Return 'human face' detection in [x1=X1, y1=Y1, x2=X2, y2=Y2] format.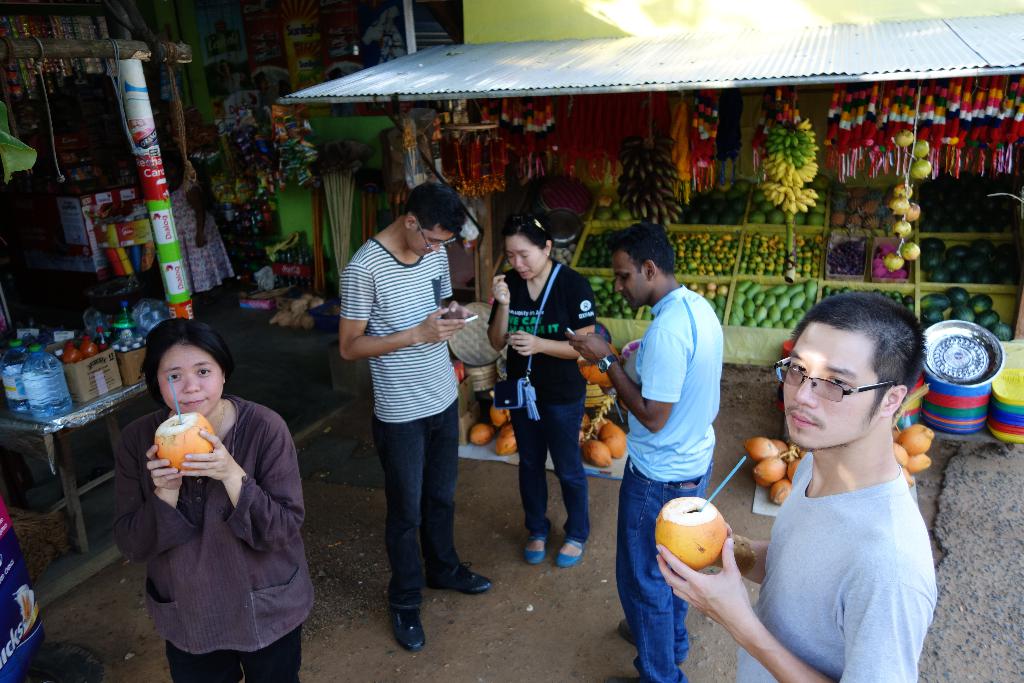
[x1=505, y1=231, x2=545, y2=281].
